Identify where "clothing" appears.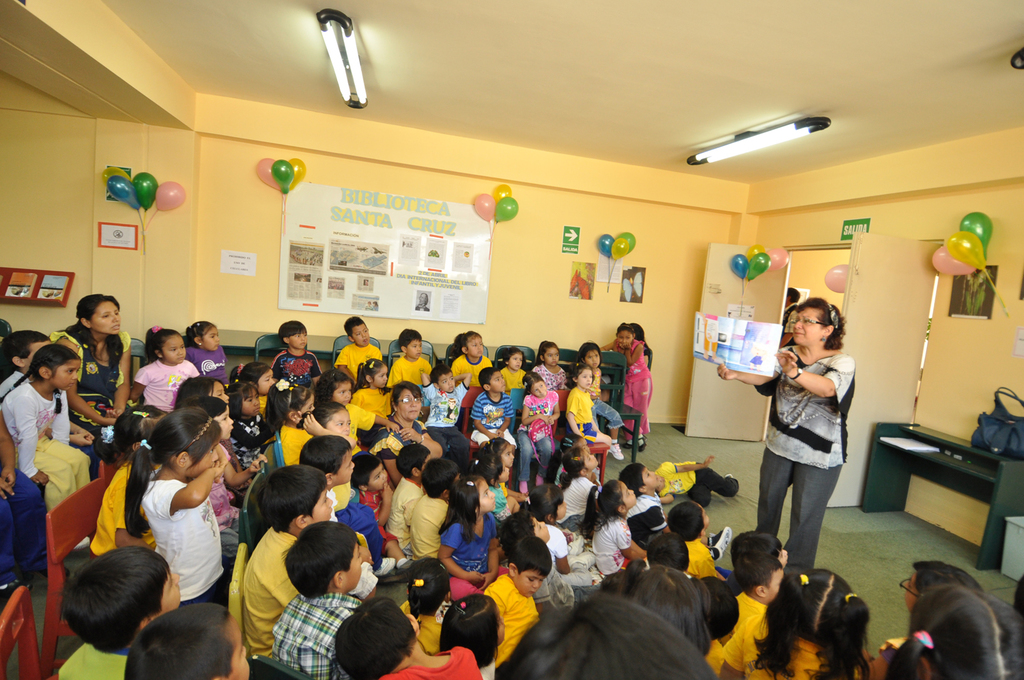
Appears at (350, 384, 395, 424).
